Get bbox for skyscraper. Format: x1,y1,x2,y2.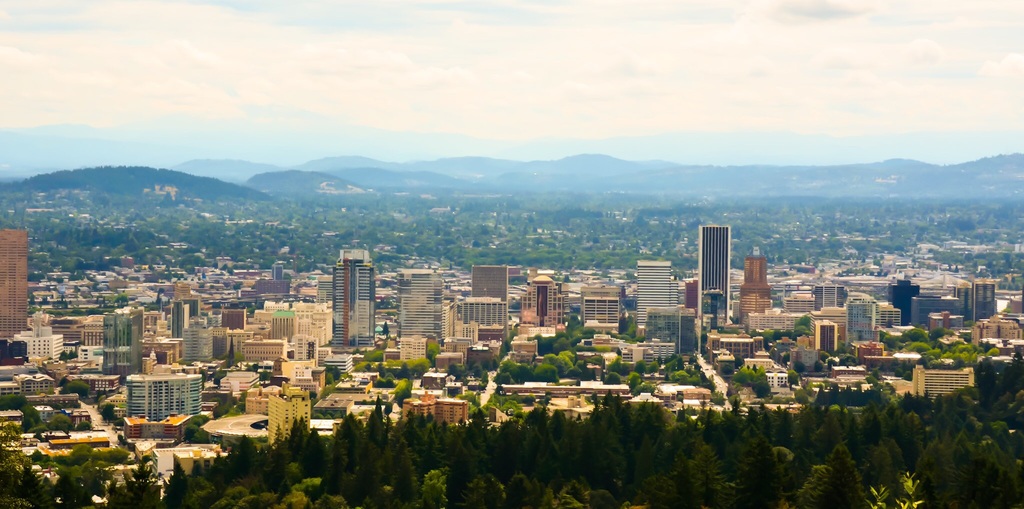
400,269,449,340.
